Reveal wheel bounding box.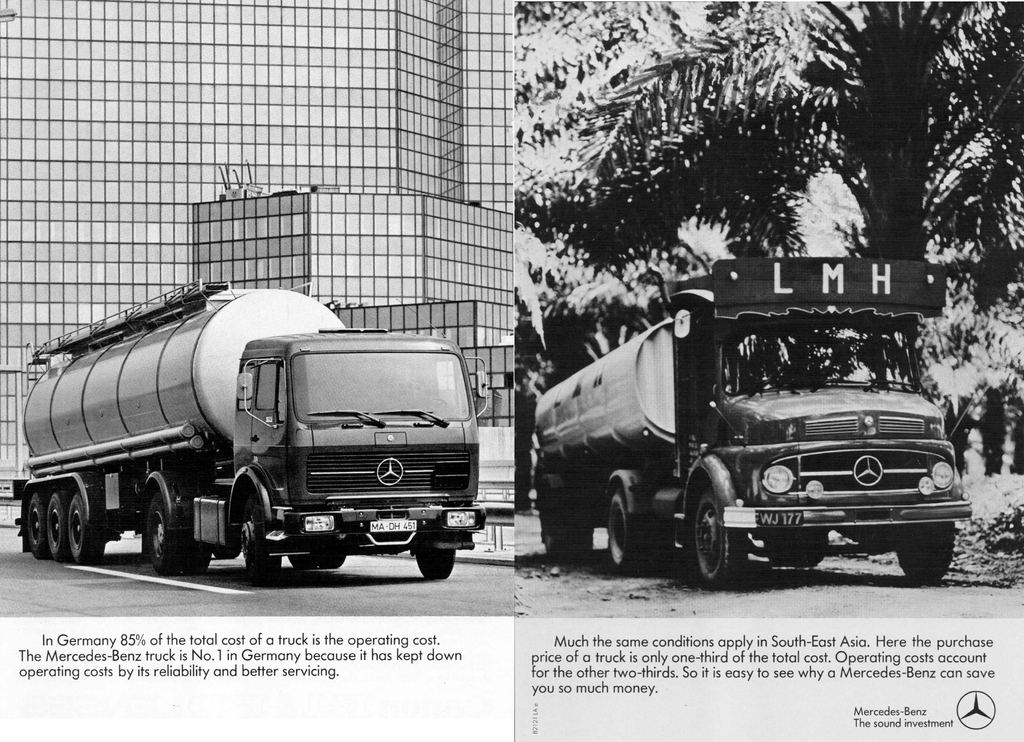
Revealed: {"left": 537, "top": 484, "right": 598, "bottom": 569}.
